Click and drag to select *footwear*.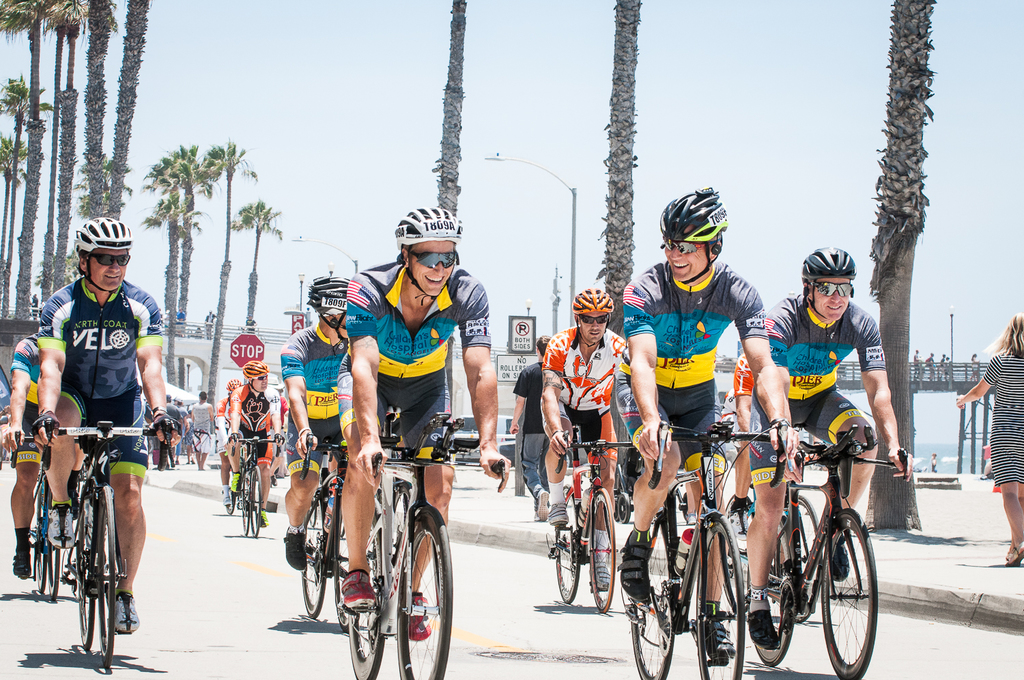
Selection: (747, 600, 782, 649).
